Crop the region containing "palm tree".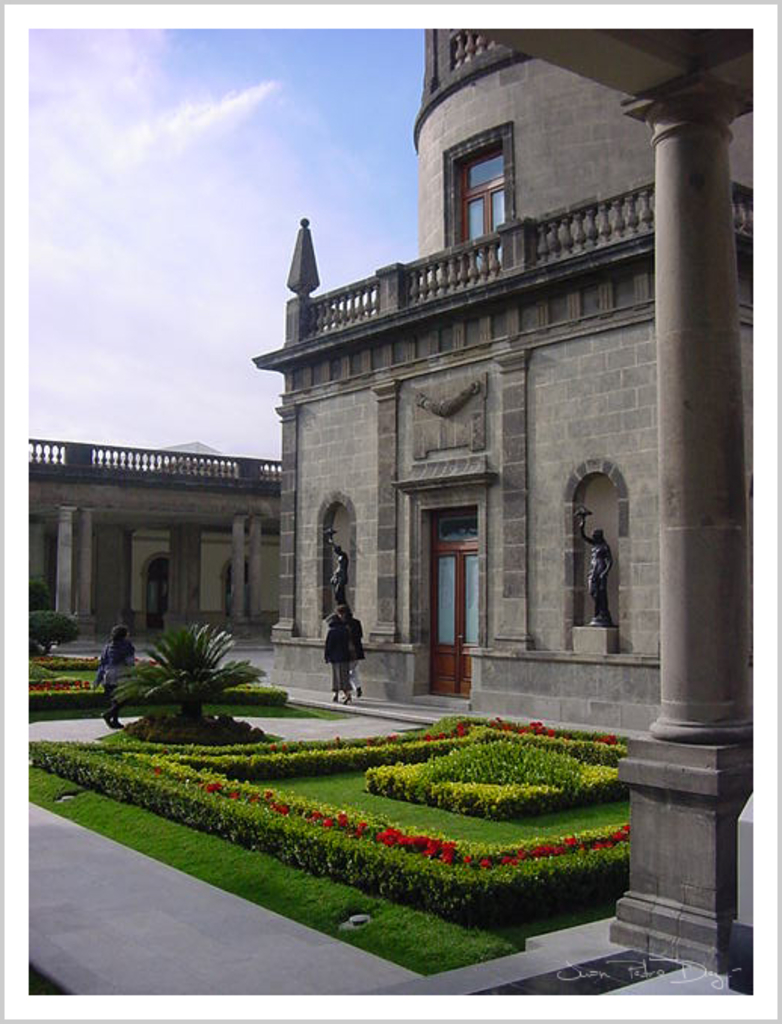
Crop region: (left=125, top=636, right=261, bottom=726).
